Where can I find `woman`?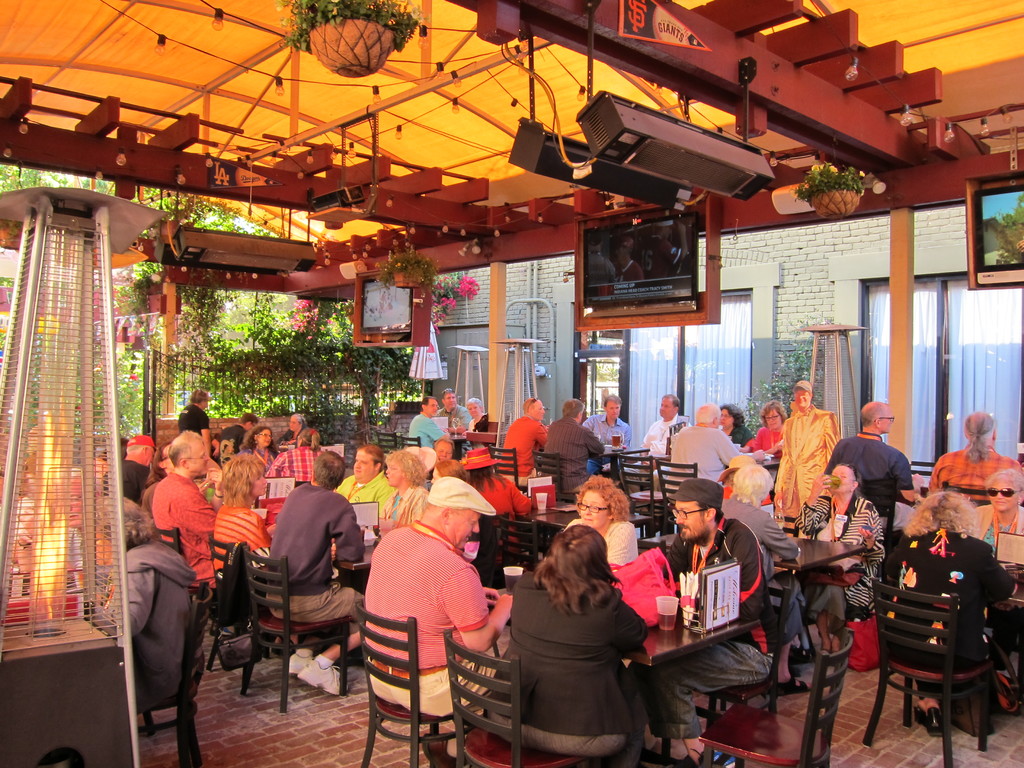
You can find it at bbox(963, 471, 1023, 564).
